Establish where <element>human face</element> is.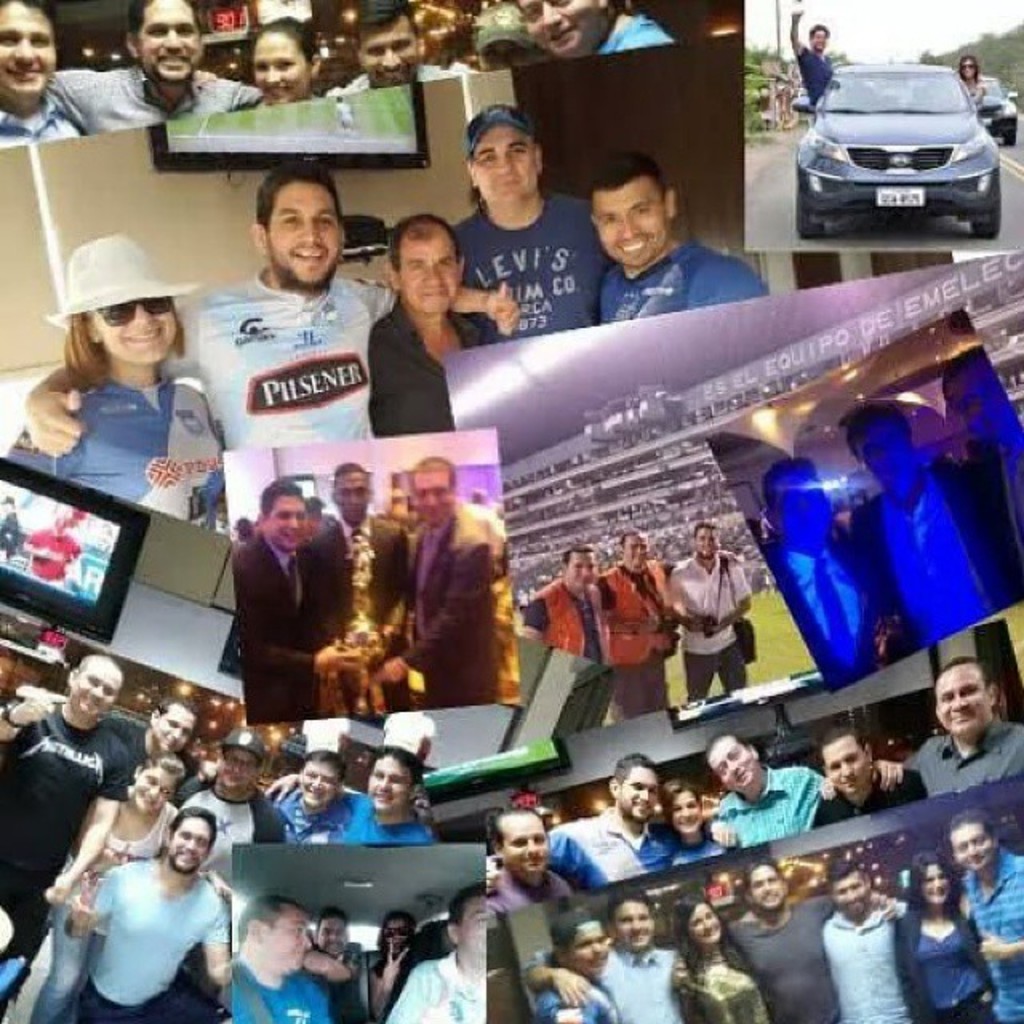
Established at 565:557:592:589.
